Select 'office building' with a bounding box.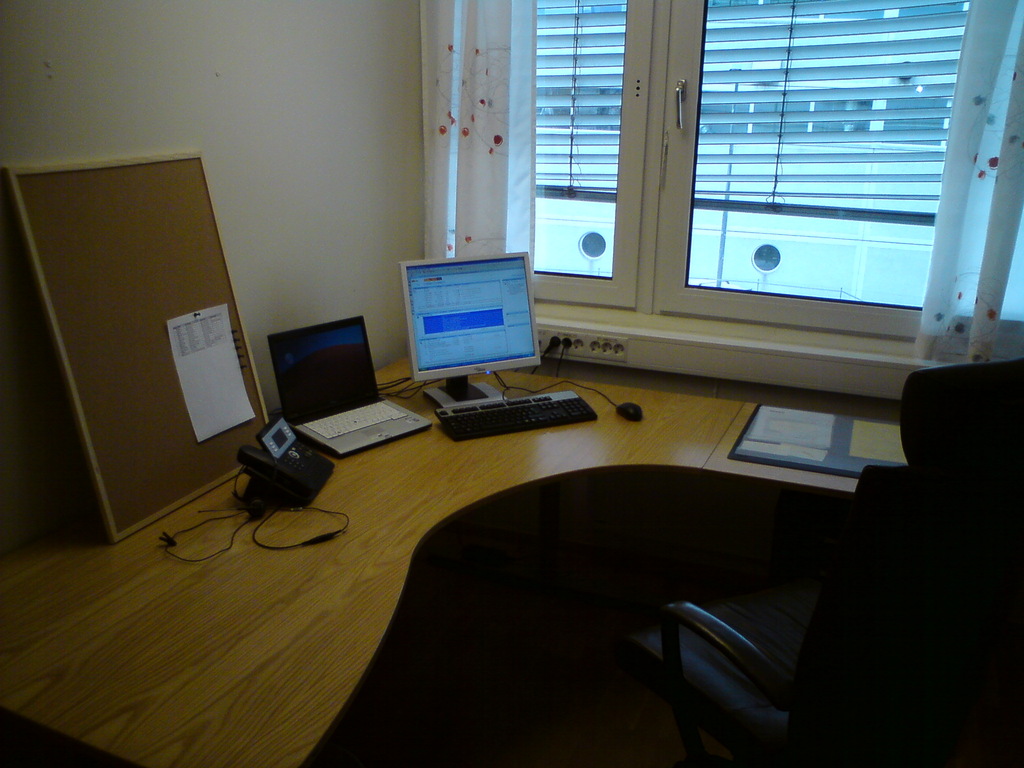
(left=0, top=0, right=1023, bottom=767).
